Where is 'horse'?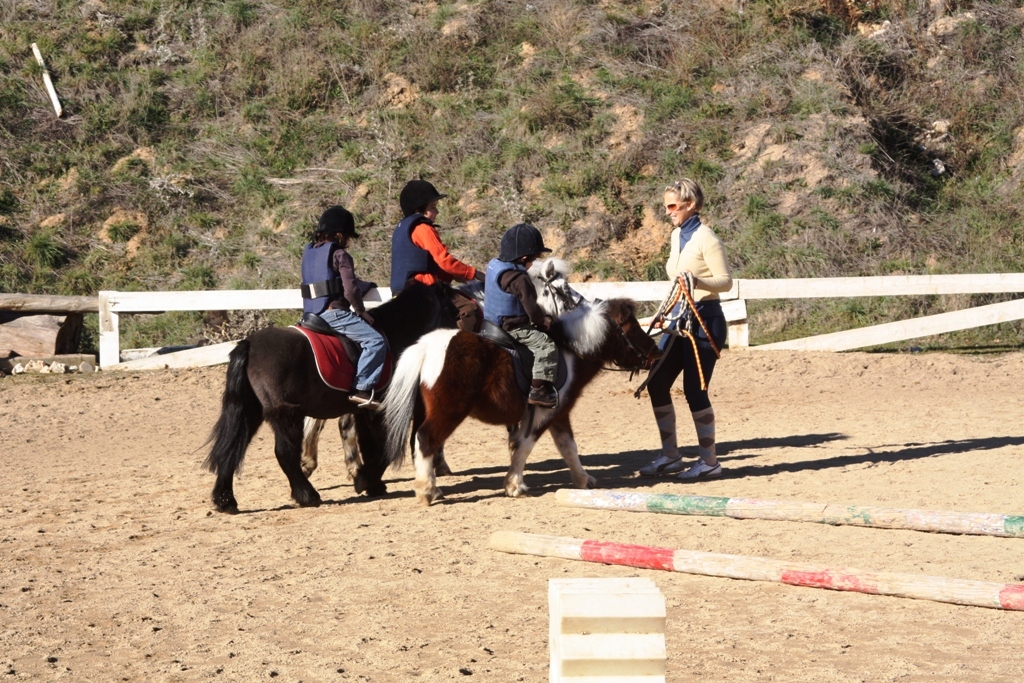
(195, 273, 478, 517).
